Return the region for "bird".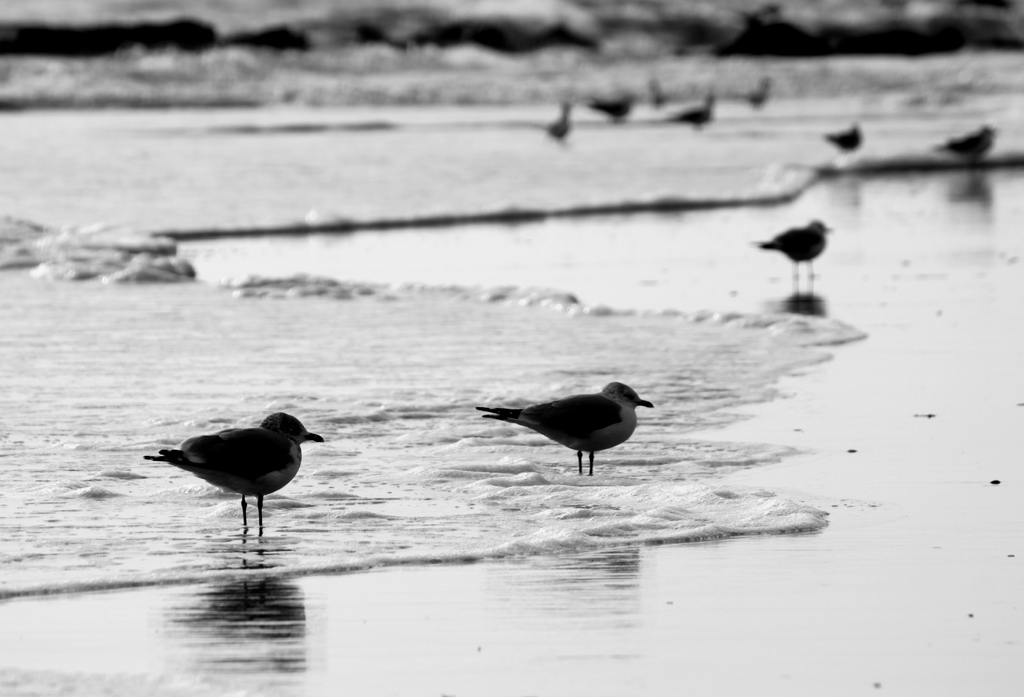
x1=547, y1=97, x2=570, y2=148.
